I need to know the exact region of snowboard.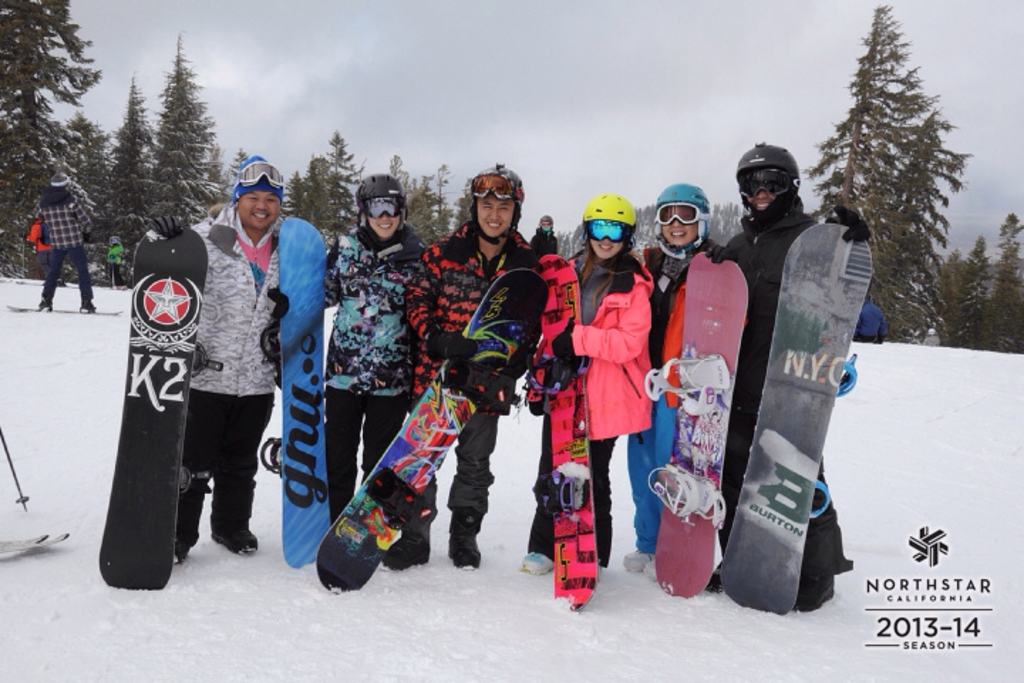
Region: BBox(3, 299, 119, 316).
